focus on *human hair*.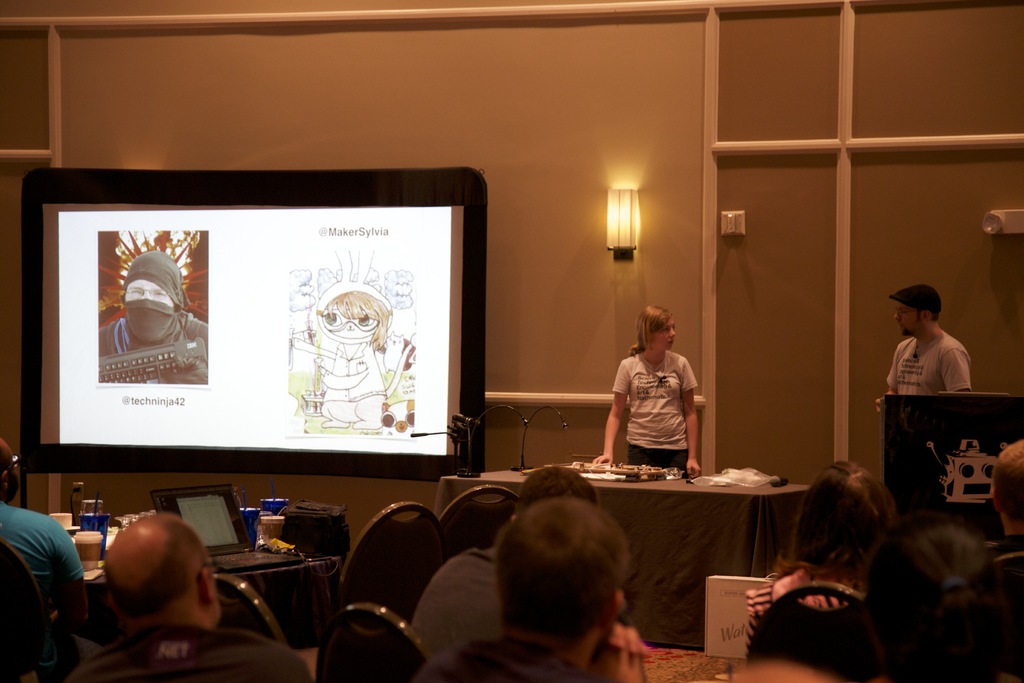
Focused at 991/439/1023/522.
